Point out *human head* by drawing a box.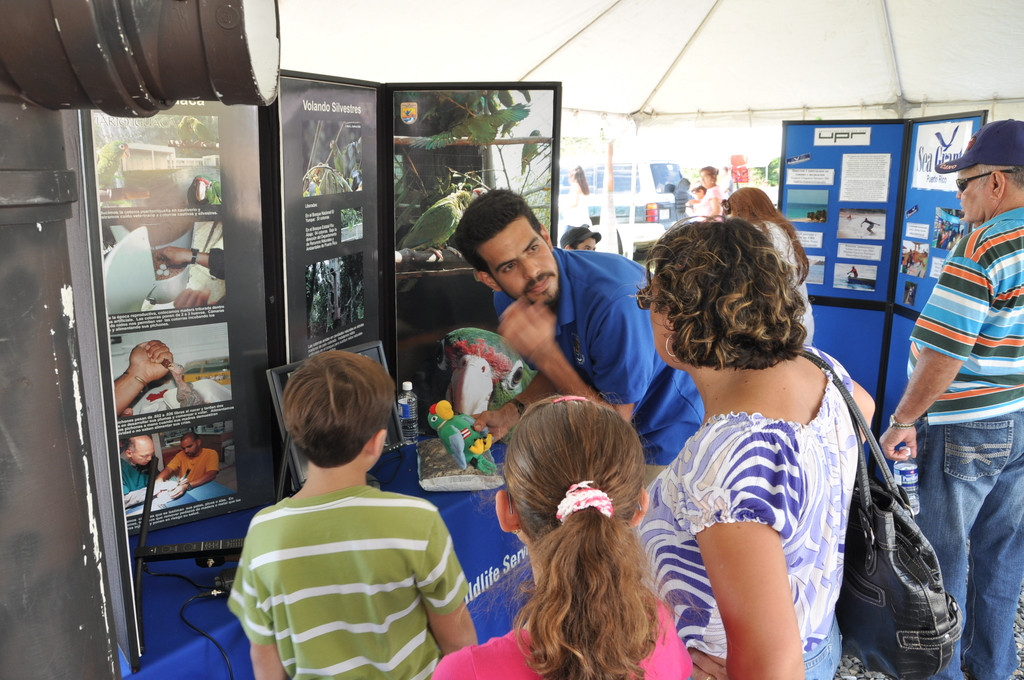
<box>182,437,200,460</box>.
